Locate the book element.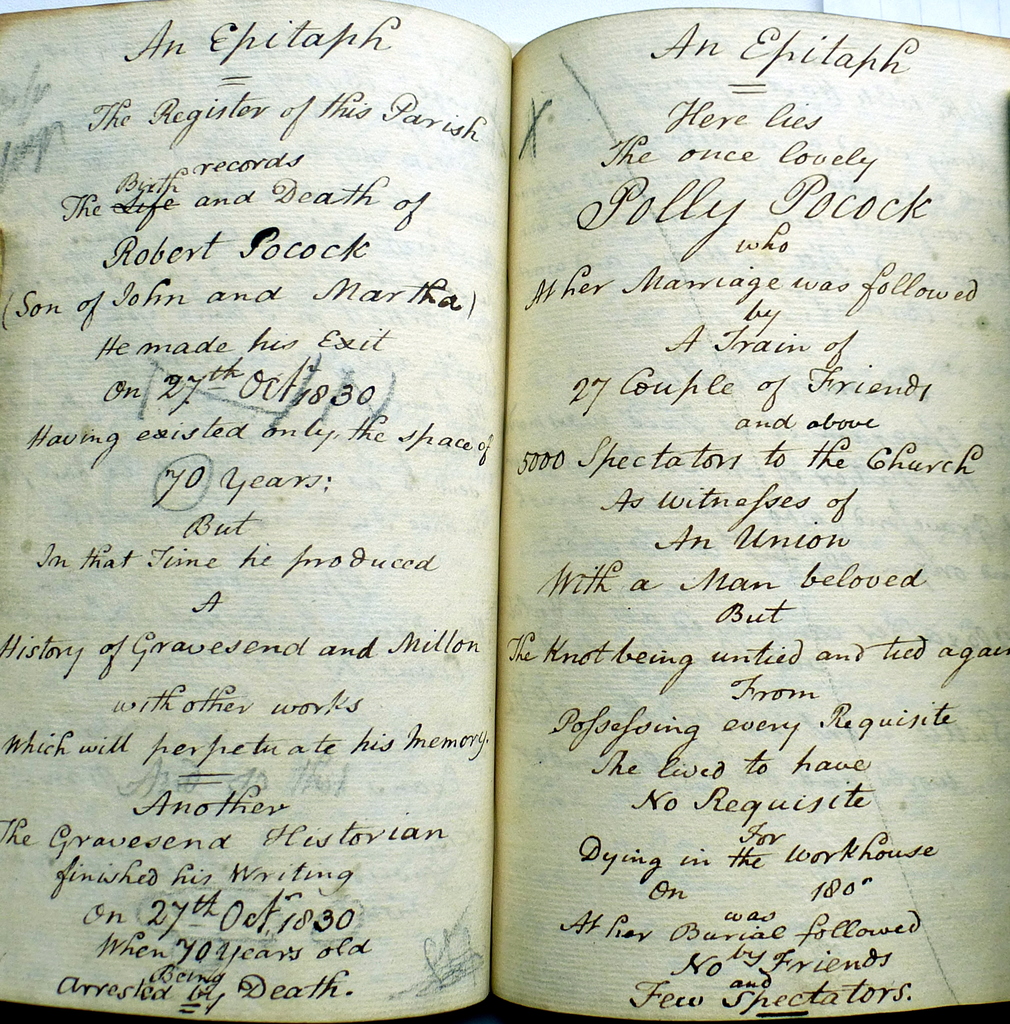
Element bbox: [0,0,1009,1023].
